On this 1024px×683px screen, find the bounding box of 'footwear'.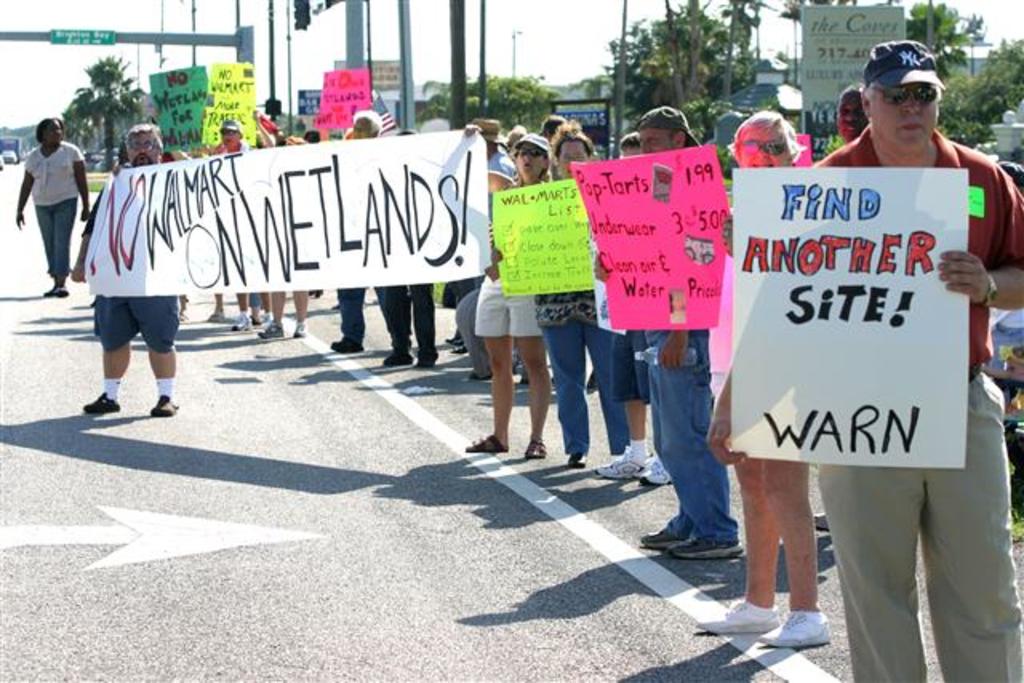
Bounding box: (left=530, top=441, right=546, bottom=457).
